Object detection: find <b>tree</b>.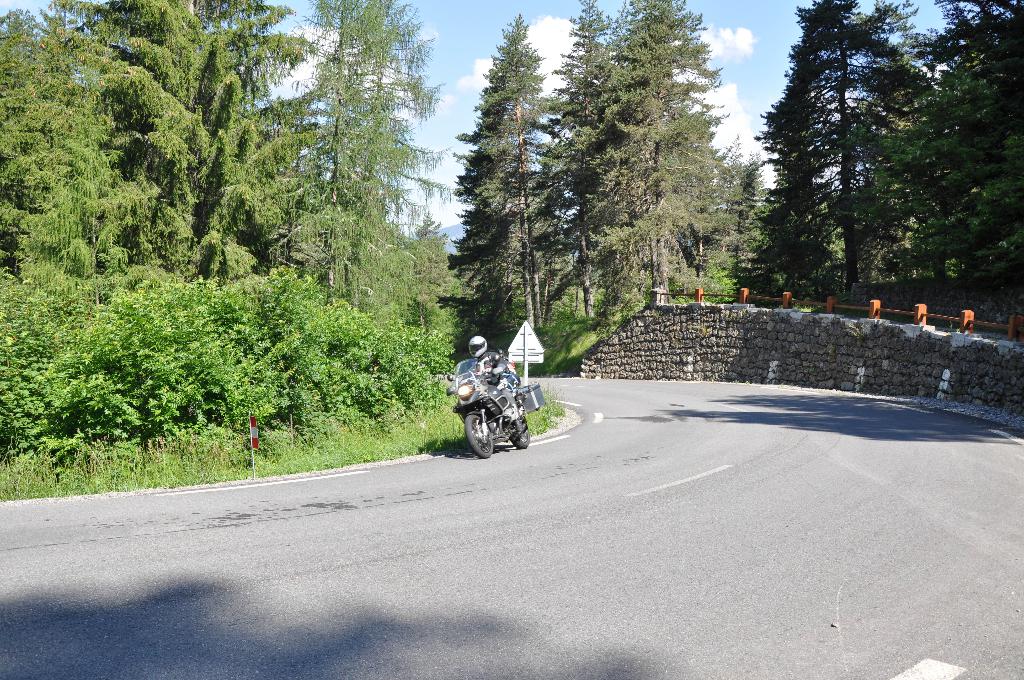
left=278, top=0, right=476, bottom=306.
